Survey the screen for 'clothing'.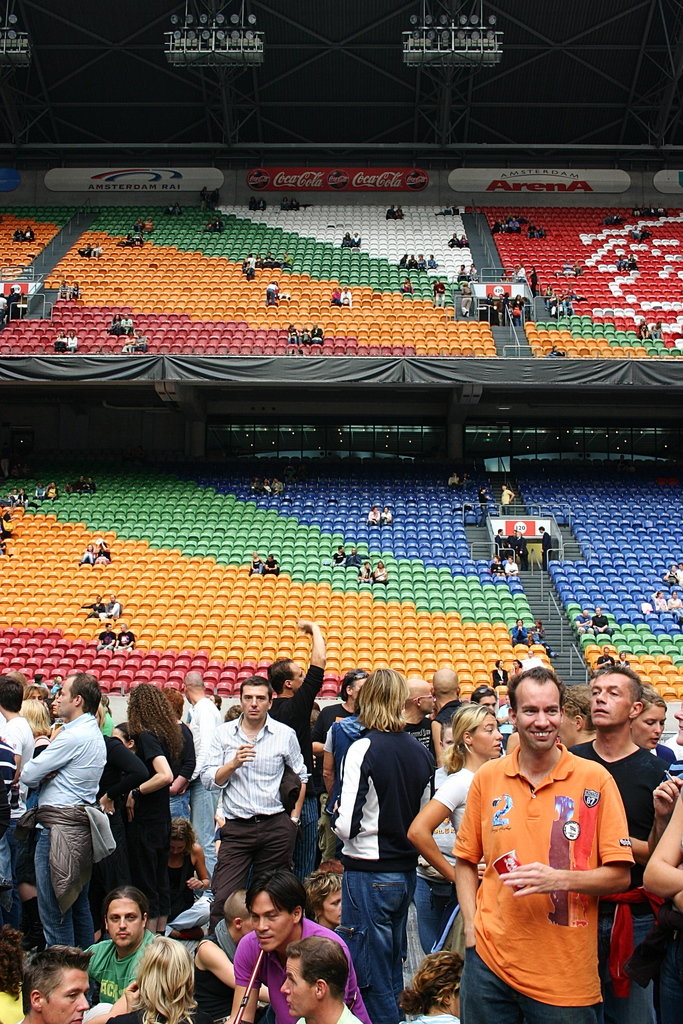
Survey found: [332, 729, 430, 1023].
